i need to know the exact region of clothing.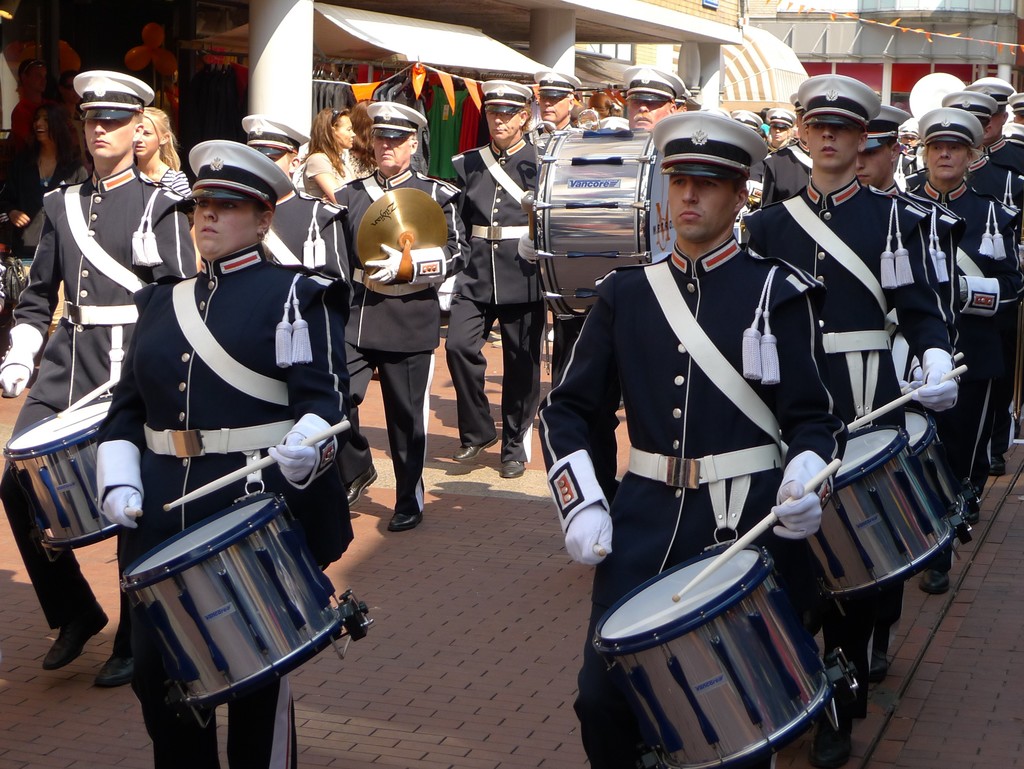
Region: bbox=(961, 155, 1023, 206).
